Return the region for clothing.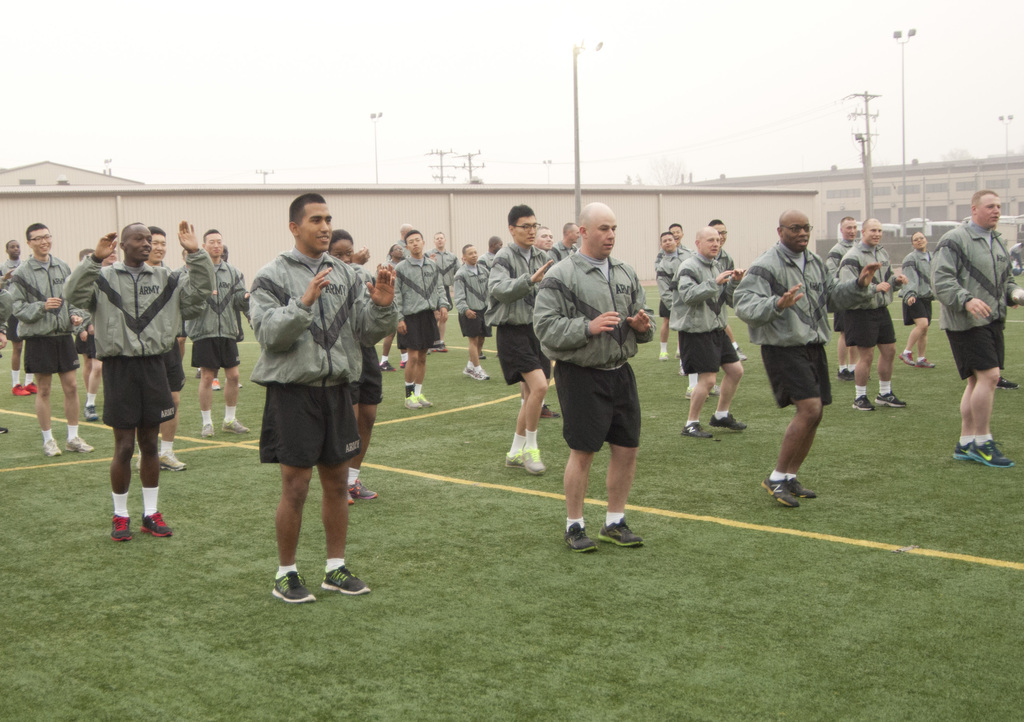
detection(735, 240, 869, 403).
